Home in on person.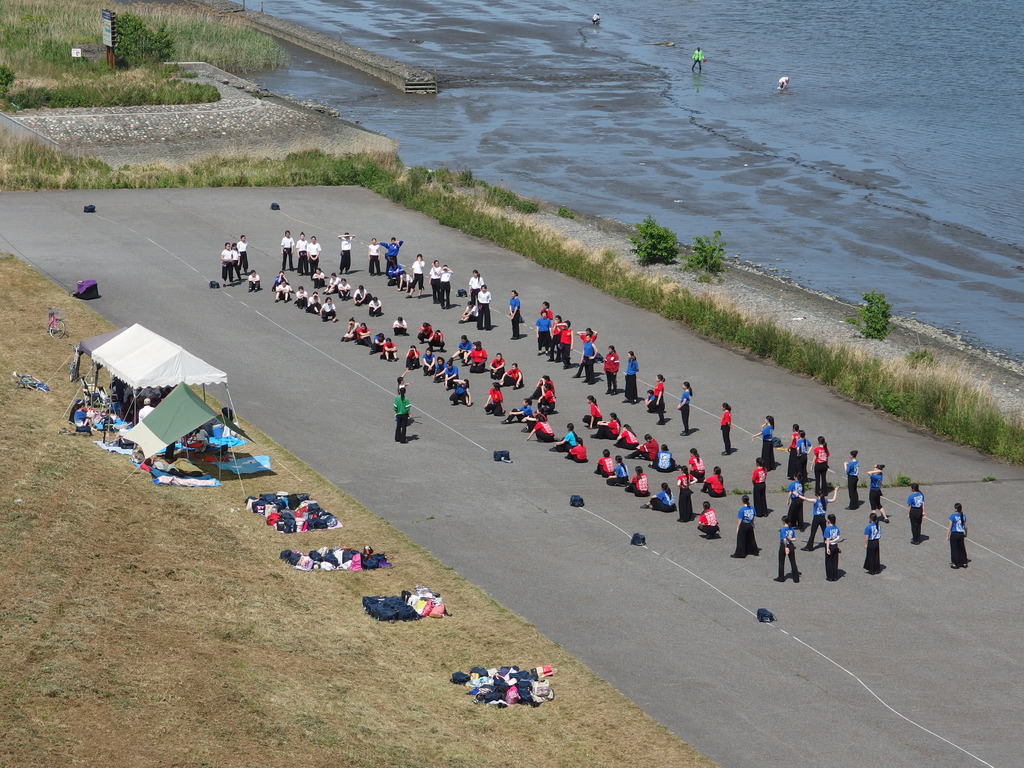
Homed in at x1=369, y1=335, x2=381, y2=351.
